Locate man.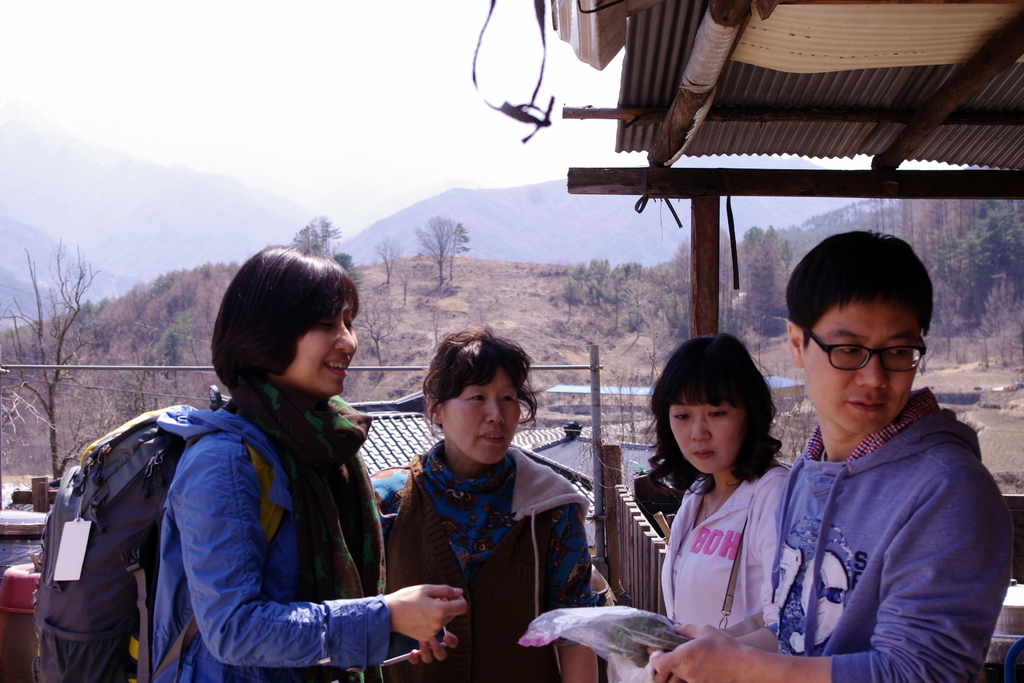
Bounding box: crop(748, 236, 1011, 674).
